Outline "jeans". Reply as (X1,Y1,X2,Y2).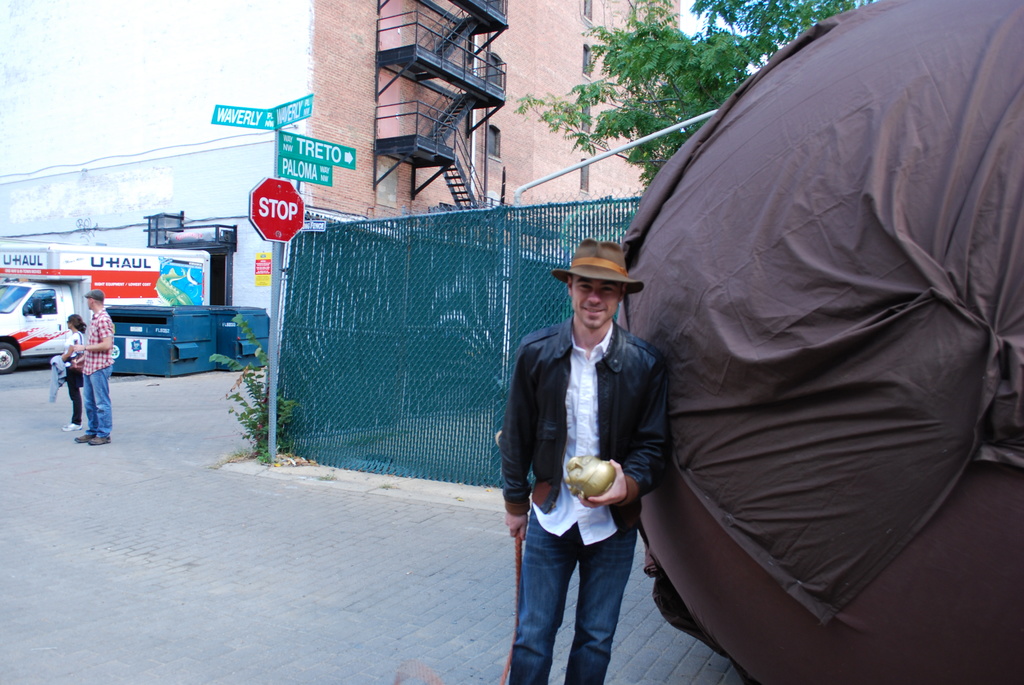
(512,512,648,676).
